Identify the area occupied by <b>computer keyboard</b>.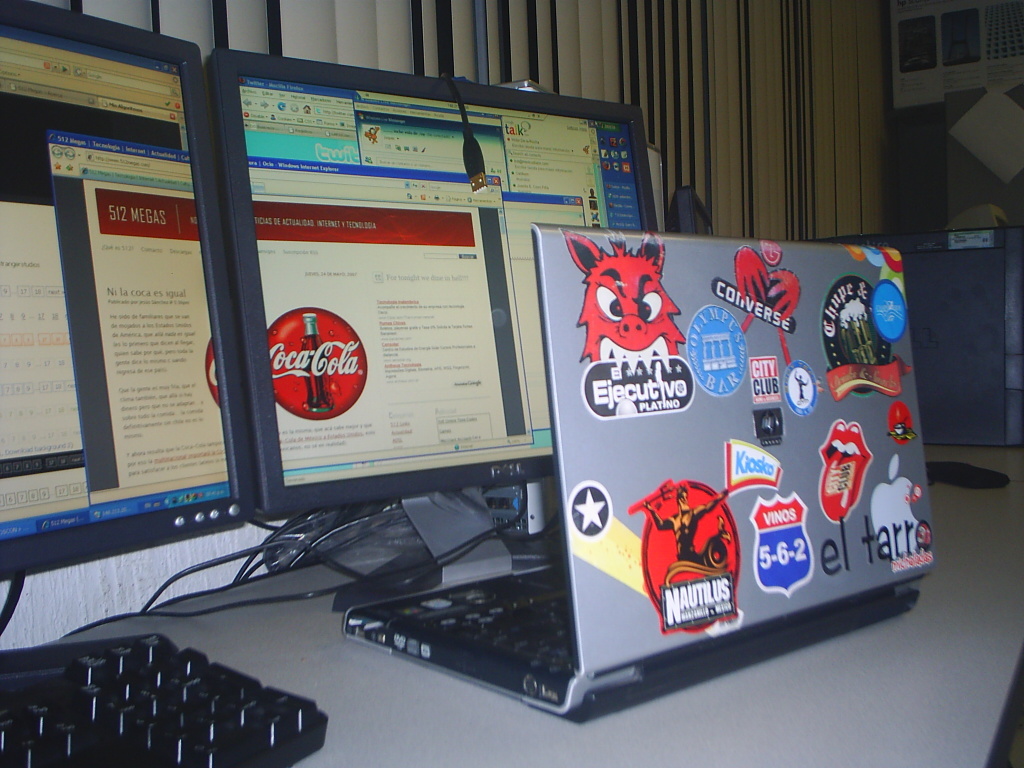
Area: [left=423, top=584, right=580, bottom=681].
